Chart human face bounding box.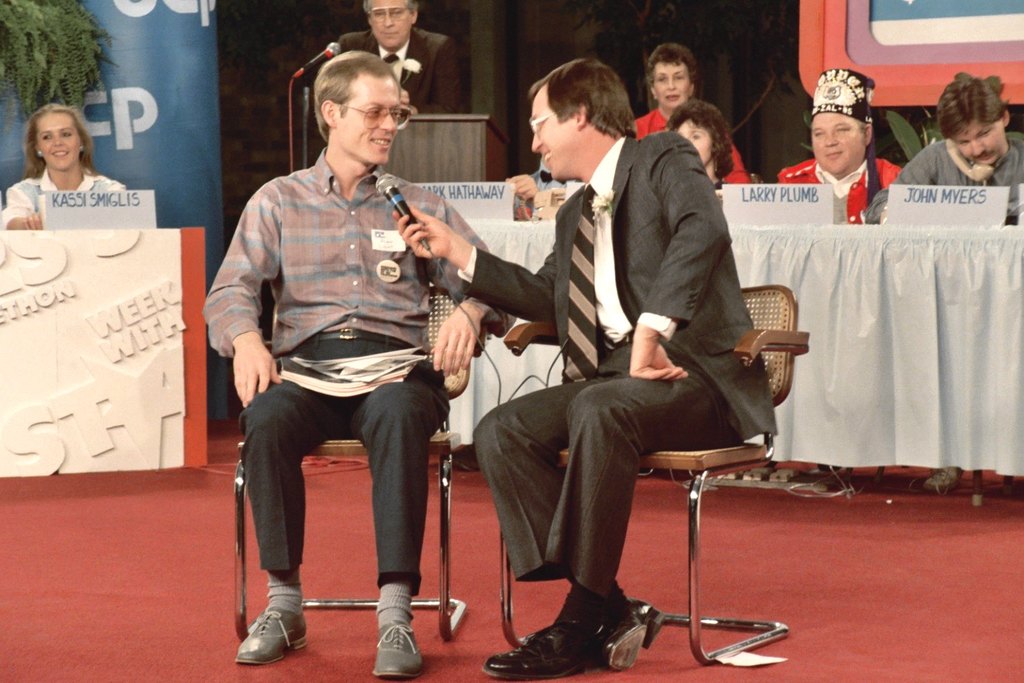
Charted: 531/93/571/178.
